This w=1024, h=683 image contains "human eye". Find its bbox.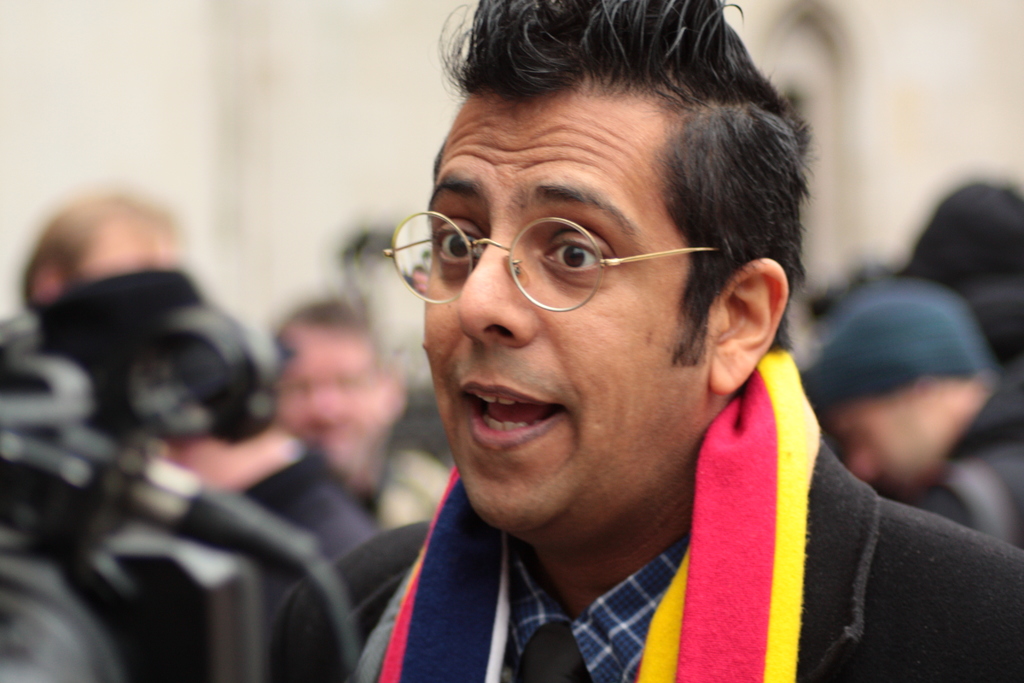
(534, 225, 629, 284).
